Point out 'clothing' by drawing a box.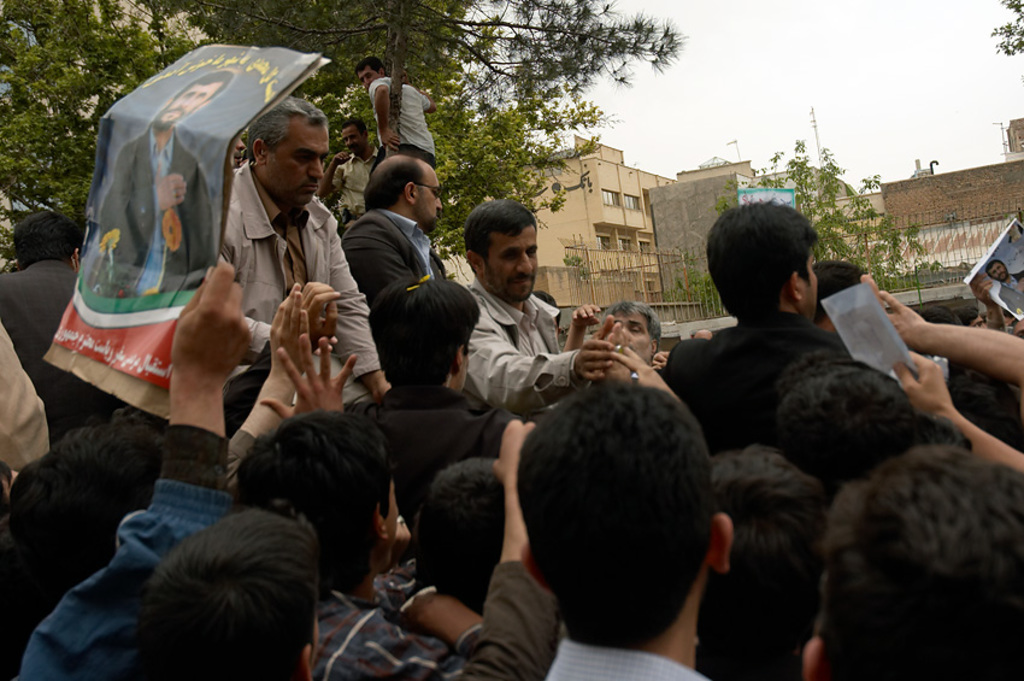
bbox=[547, 638, 714, 680].
